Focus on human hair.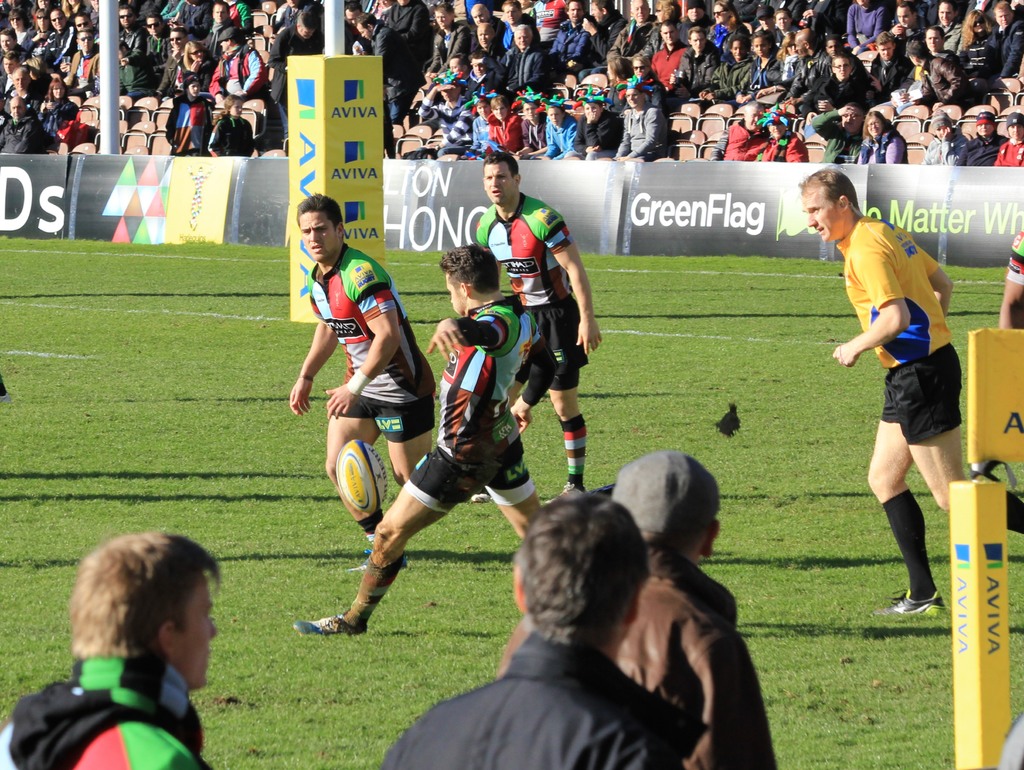
Focused at [left=480, top=154, right=518, bottom=178].
